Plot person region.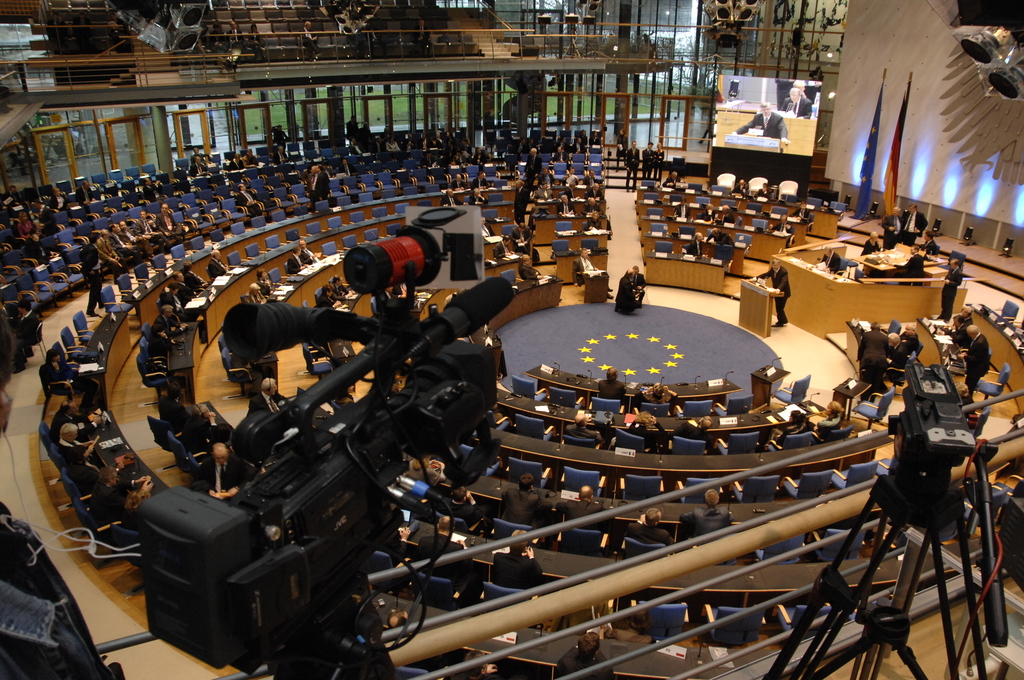
Plotted at <bbox>900, 325, 918, 354</bbox>.
